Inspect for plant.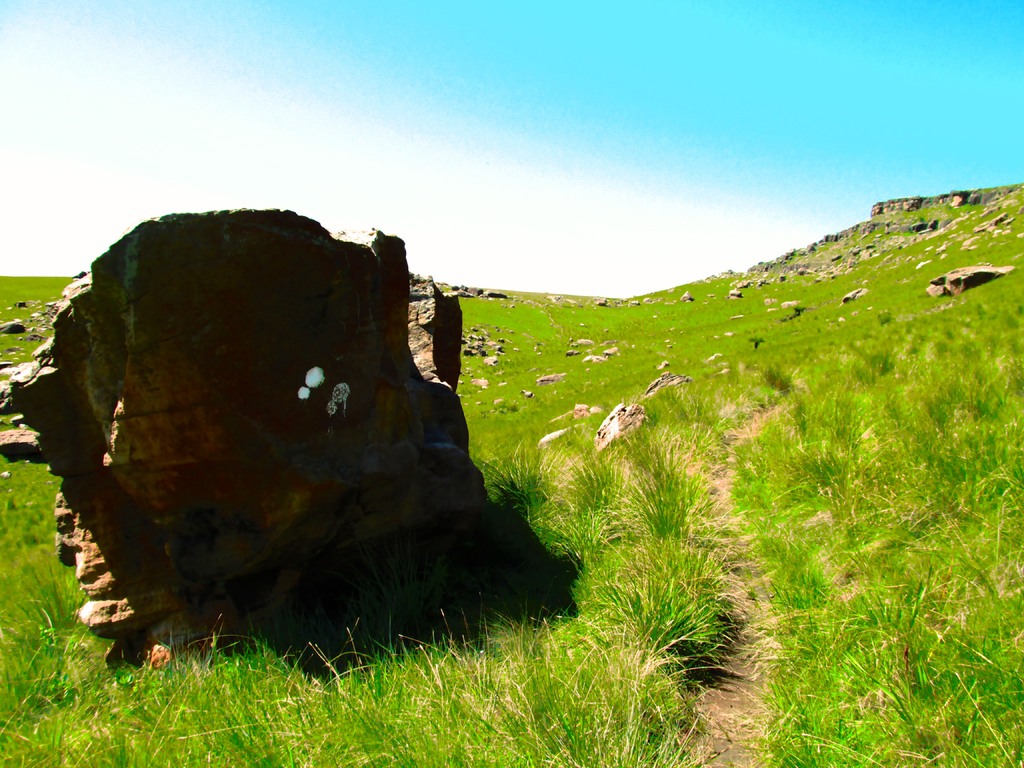
Inspection: l=492, t=722, r=828, b=767.
